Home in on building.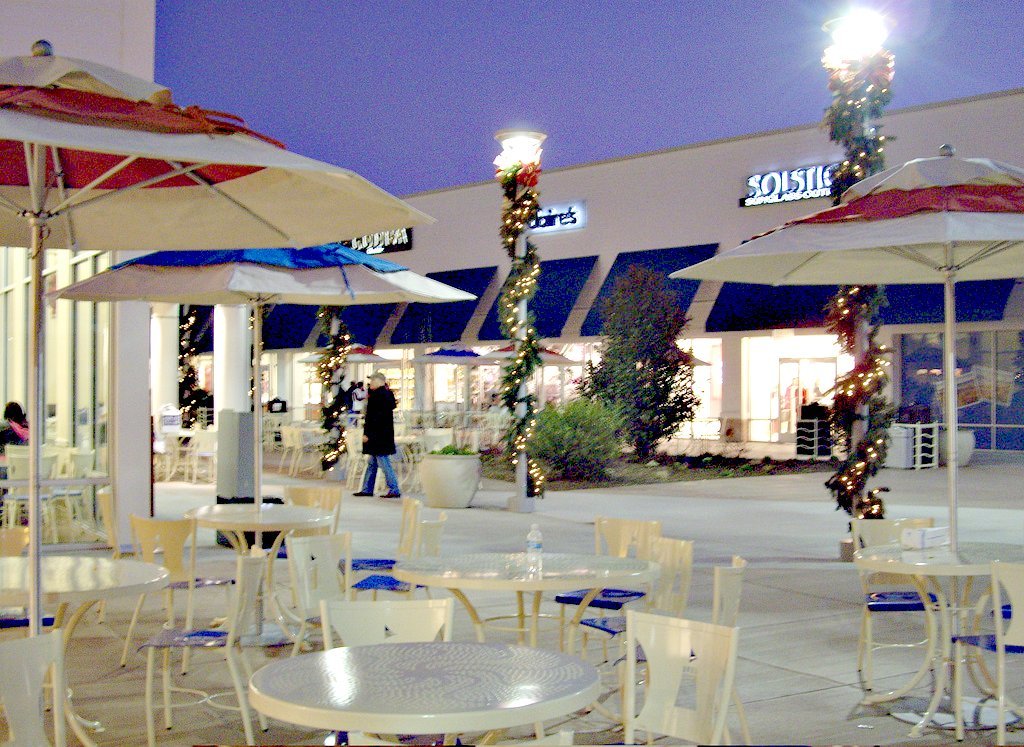
Homed in at (left=0, top=0, right=153, bottom=558).
